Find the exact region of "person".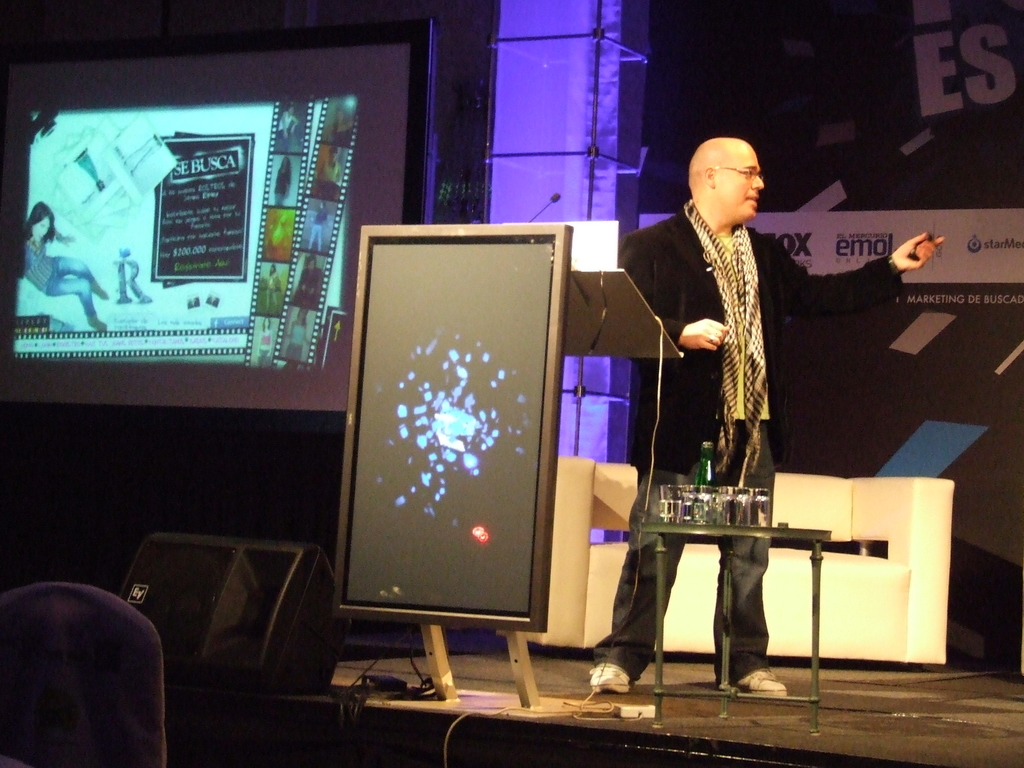
Exact region: {"left": 264, "top": 265, "right": 282, "bottom": 314}.
